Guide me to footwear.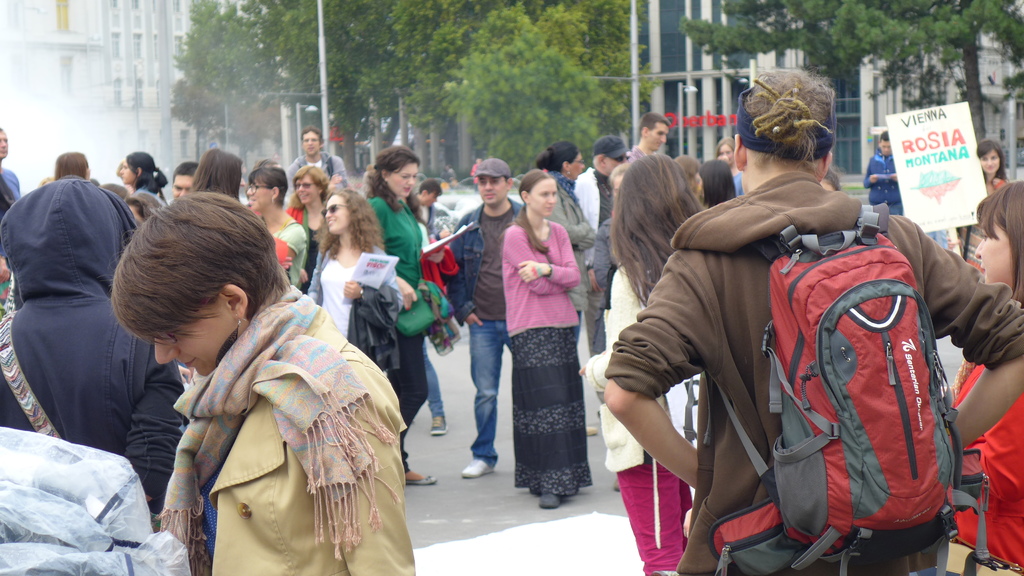
Guidance: x1=463 y1=459 x2=495 y2=480.
